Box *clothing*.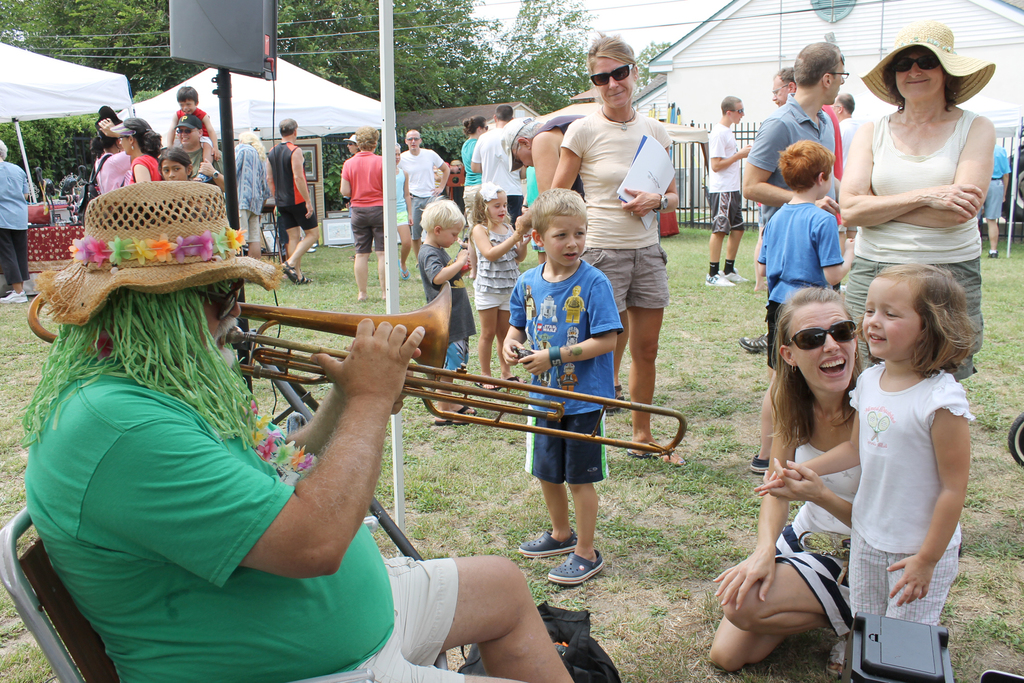
box(706, 122, 756, 238).
